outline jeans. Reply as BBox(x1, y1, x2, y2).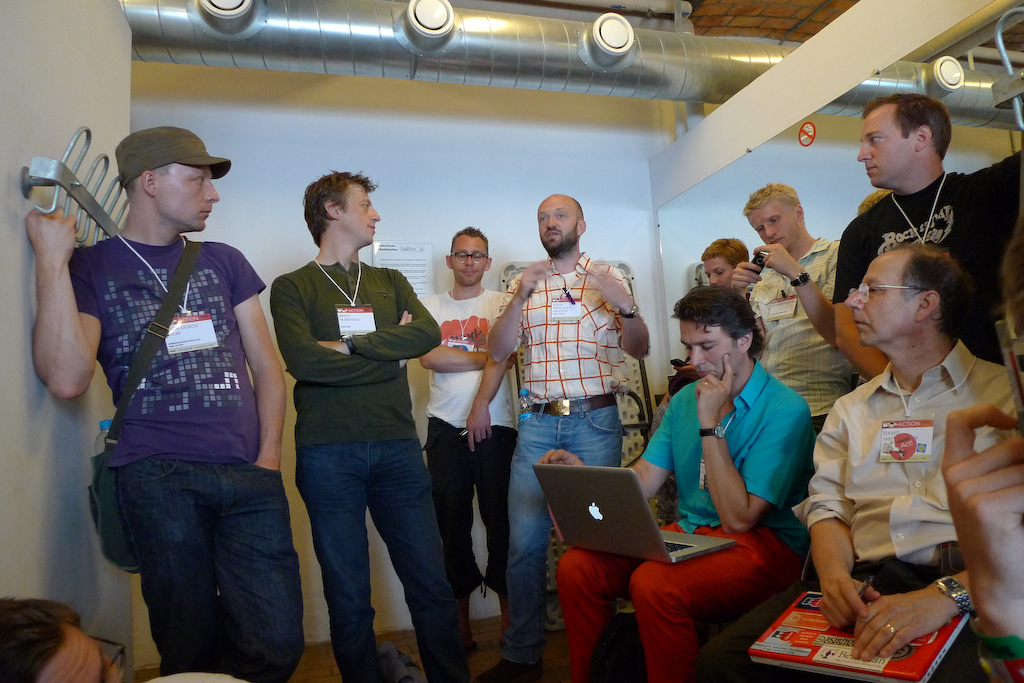
BBox(511, 409, 618, 665).
